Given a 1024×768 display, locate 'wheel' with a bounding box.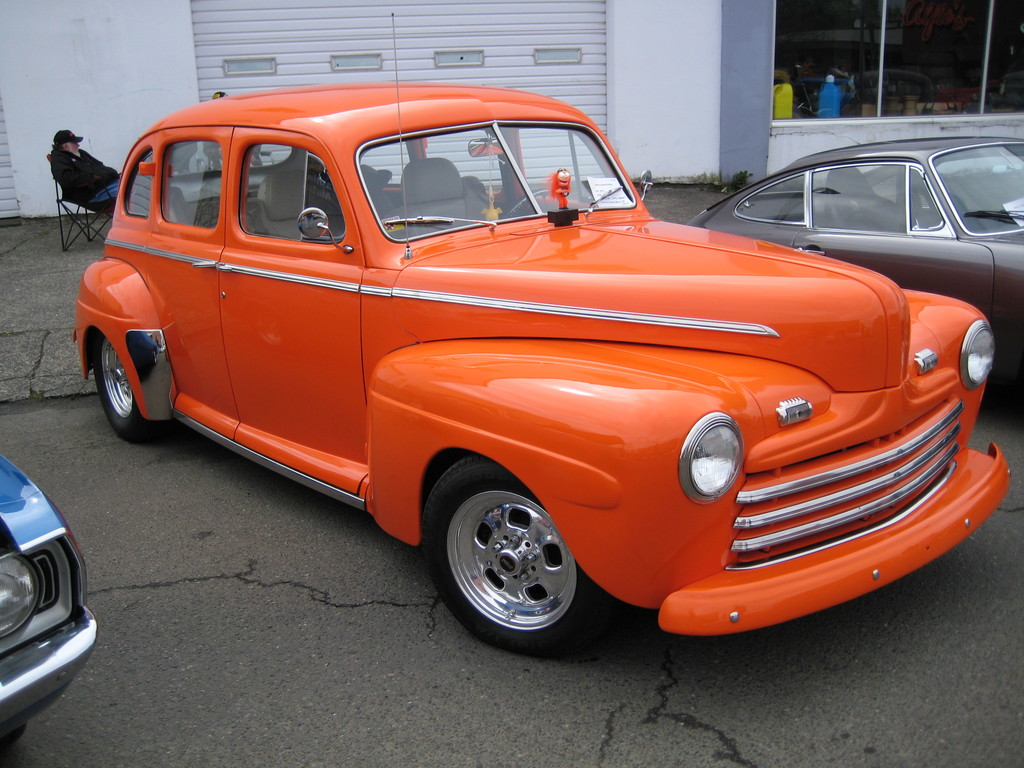
Located: box=[92, 327, 166, 441].
